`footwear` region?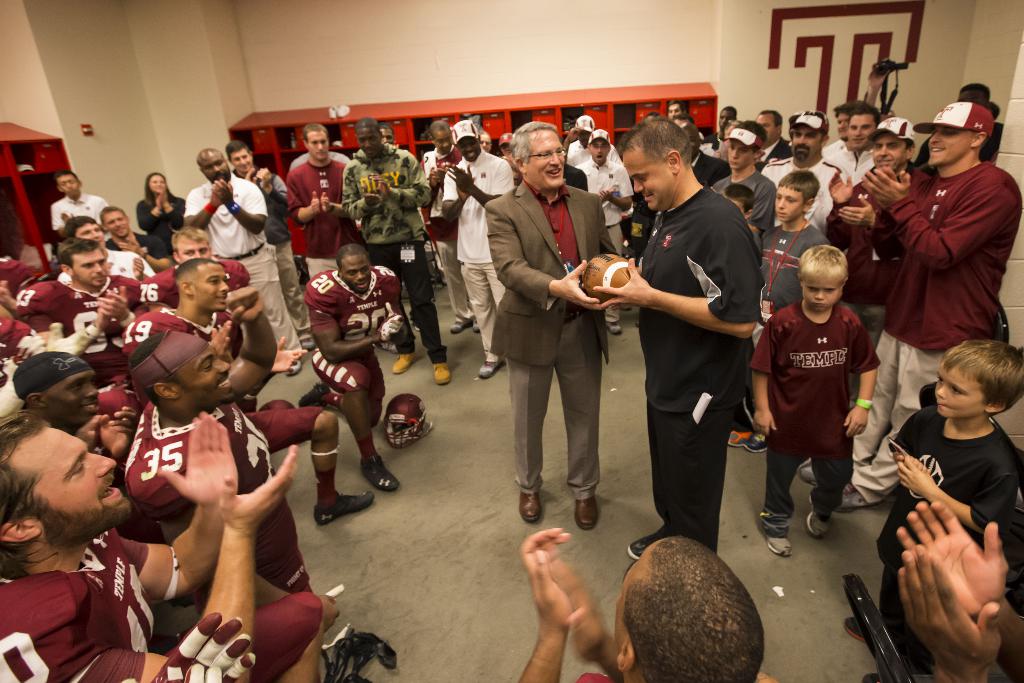
l=392, t=352, r=417, b=375
